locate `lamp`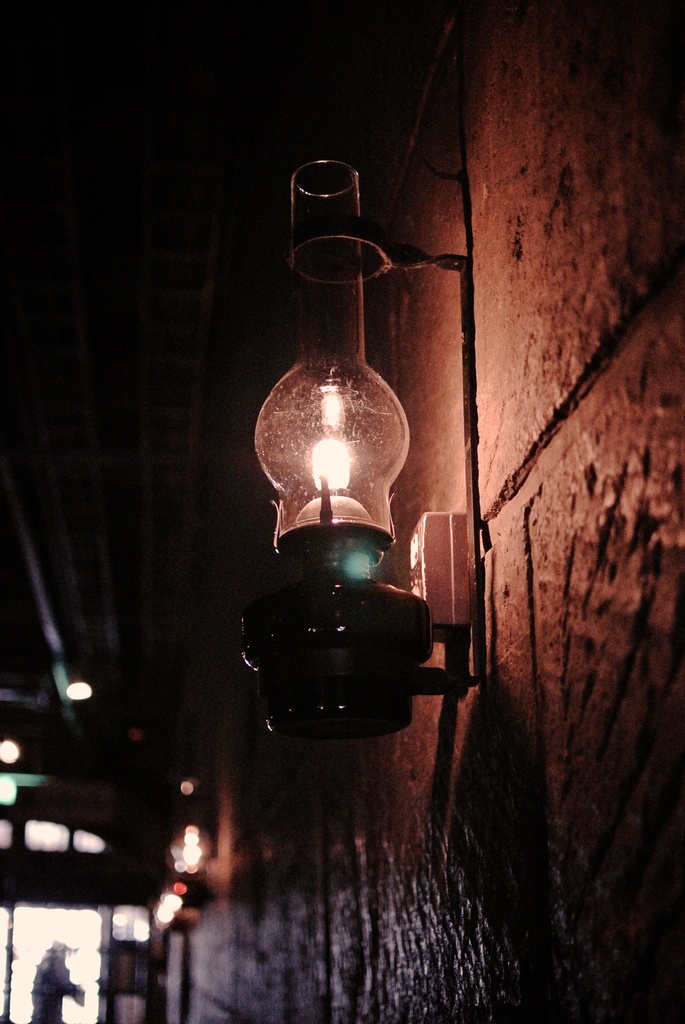
<region>171, 781, 226, 913</region>
